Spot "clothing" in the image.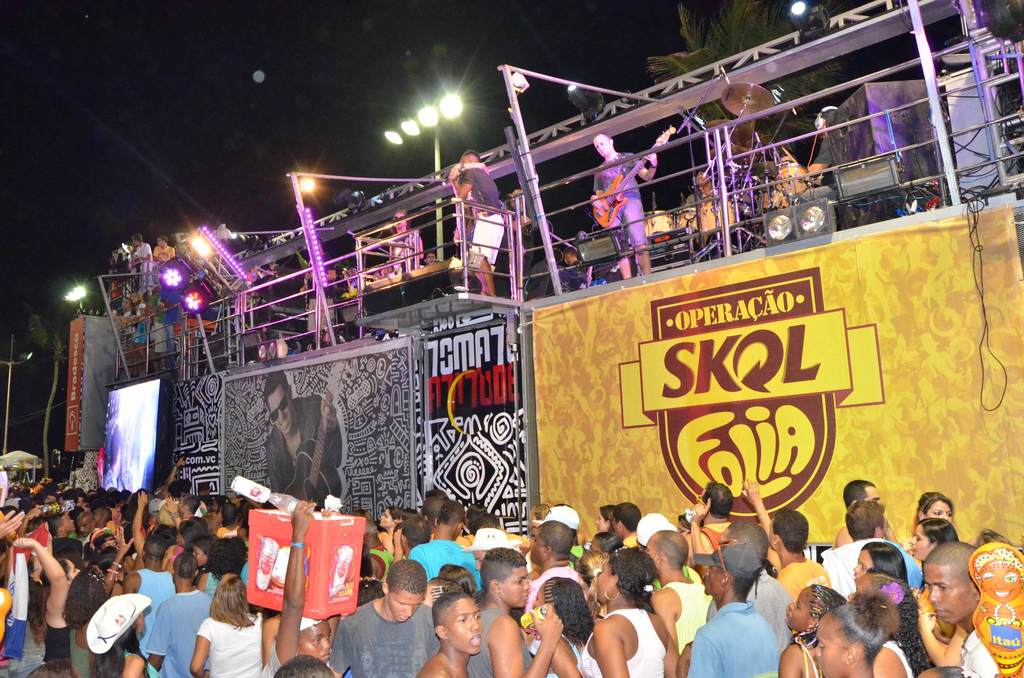
"clothing" found at 825/533/927/599.
